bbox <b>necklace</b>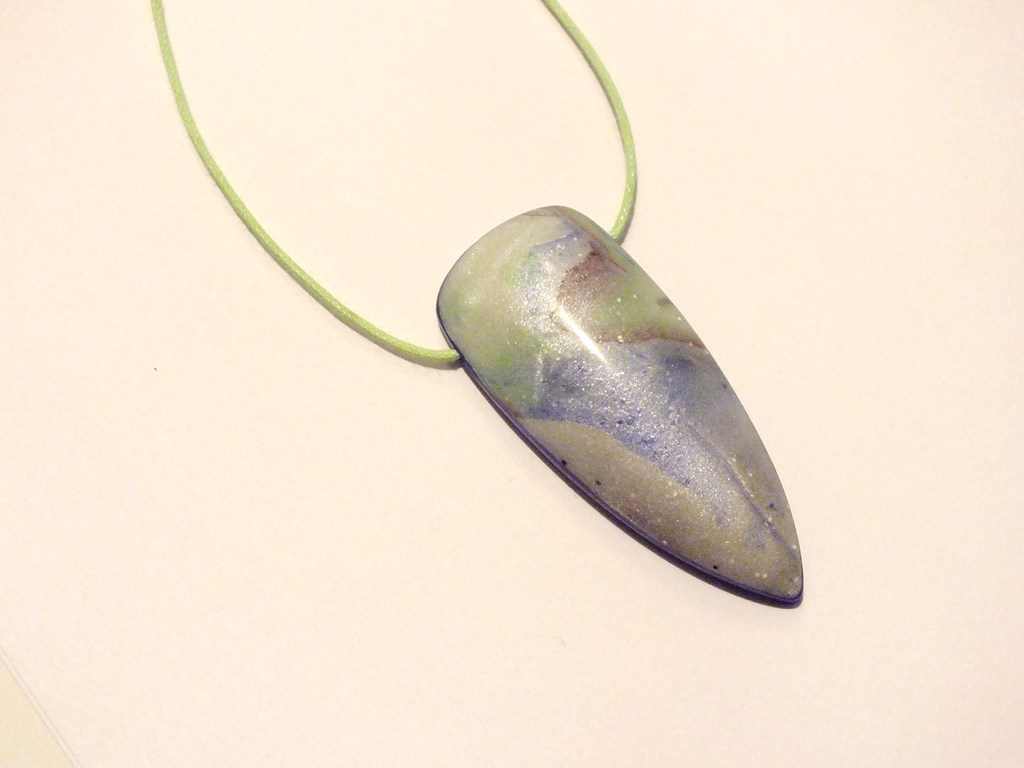
box(150, 0, 804, 602)
